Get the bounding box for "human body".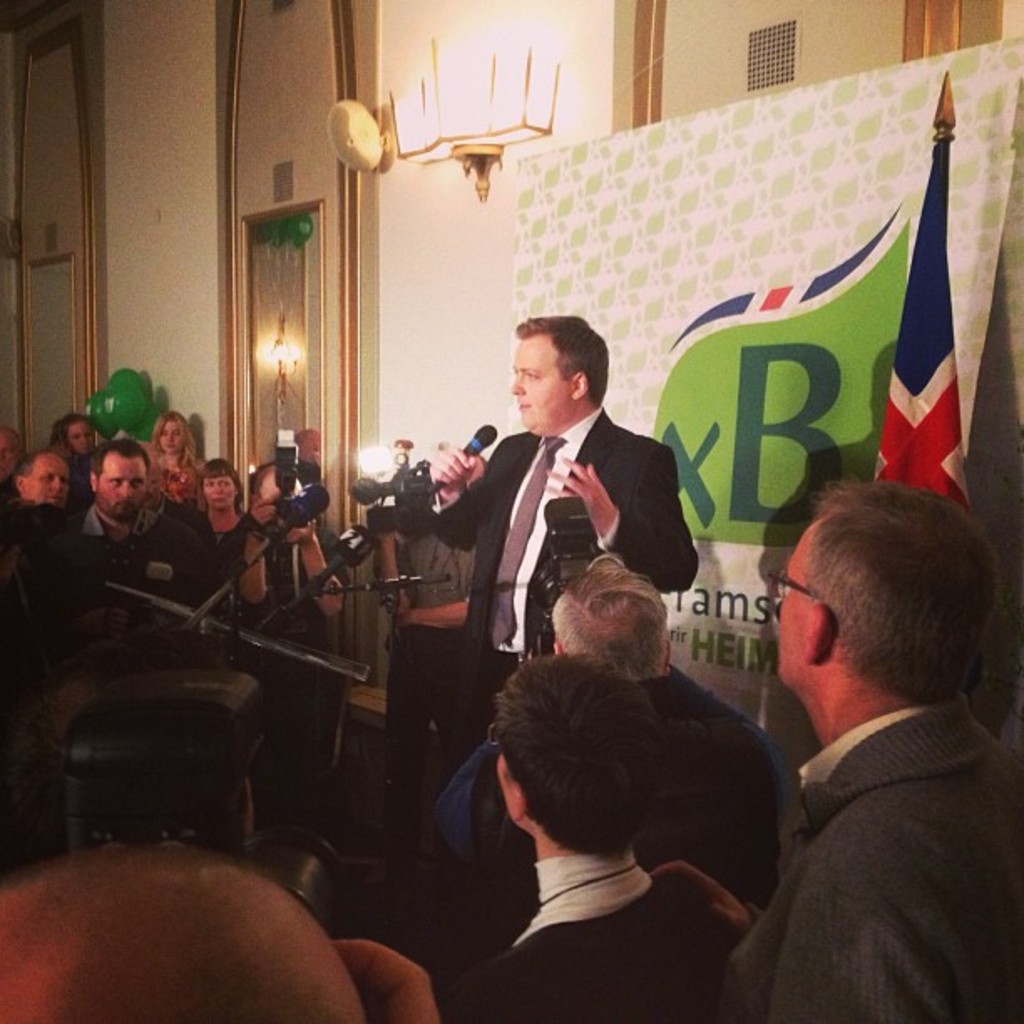
{"left": 475, "top": 653, "right": 748, "bottom": 1022}.
